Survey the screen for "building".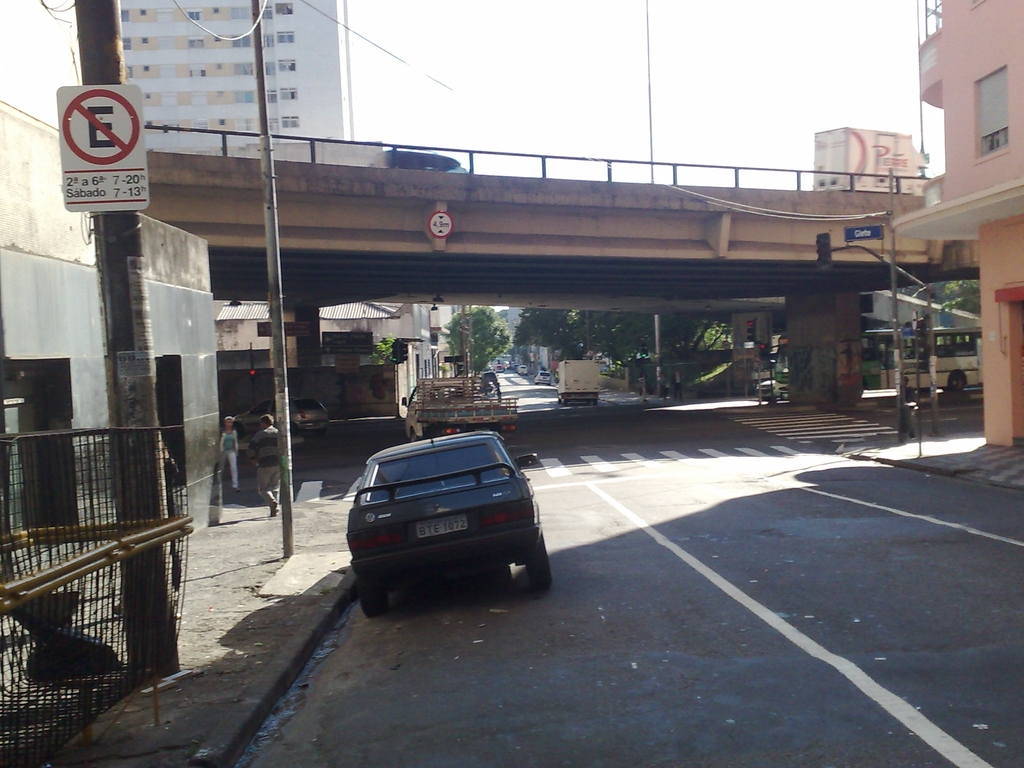
Survey found: BBox(895, 0, 1021, 458).
